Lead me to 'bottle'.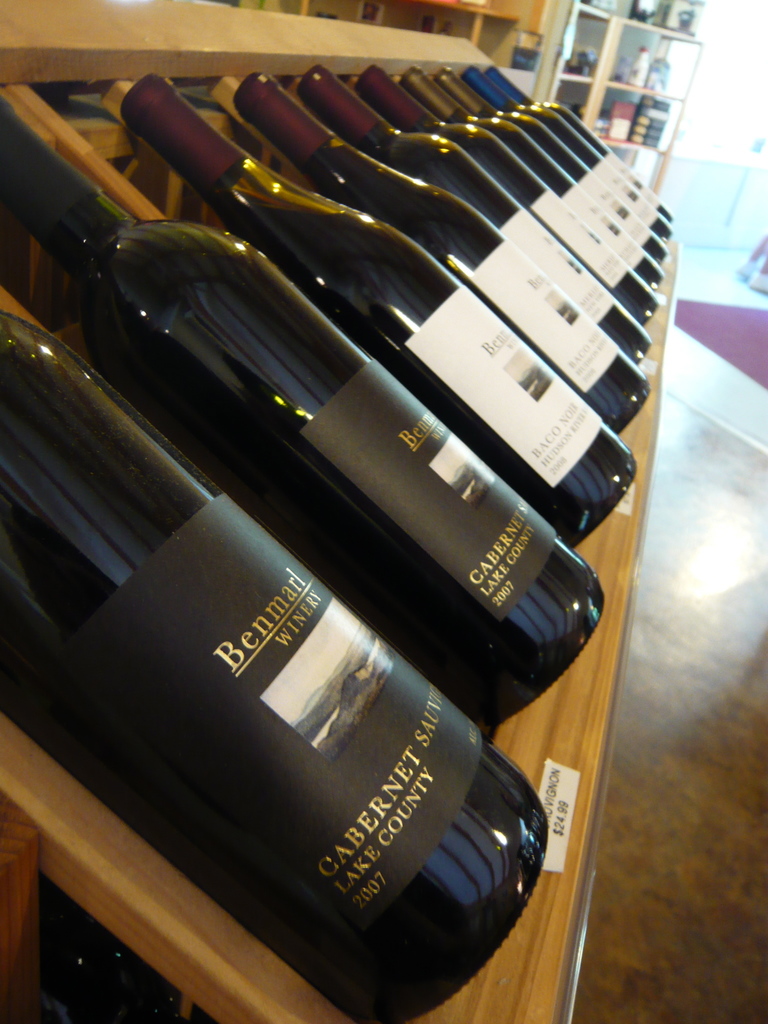
Lead to [0,87,600,721].
